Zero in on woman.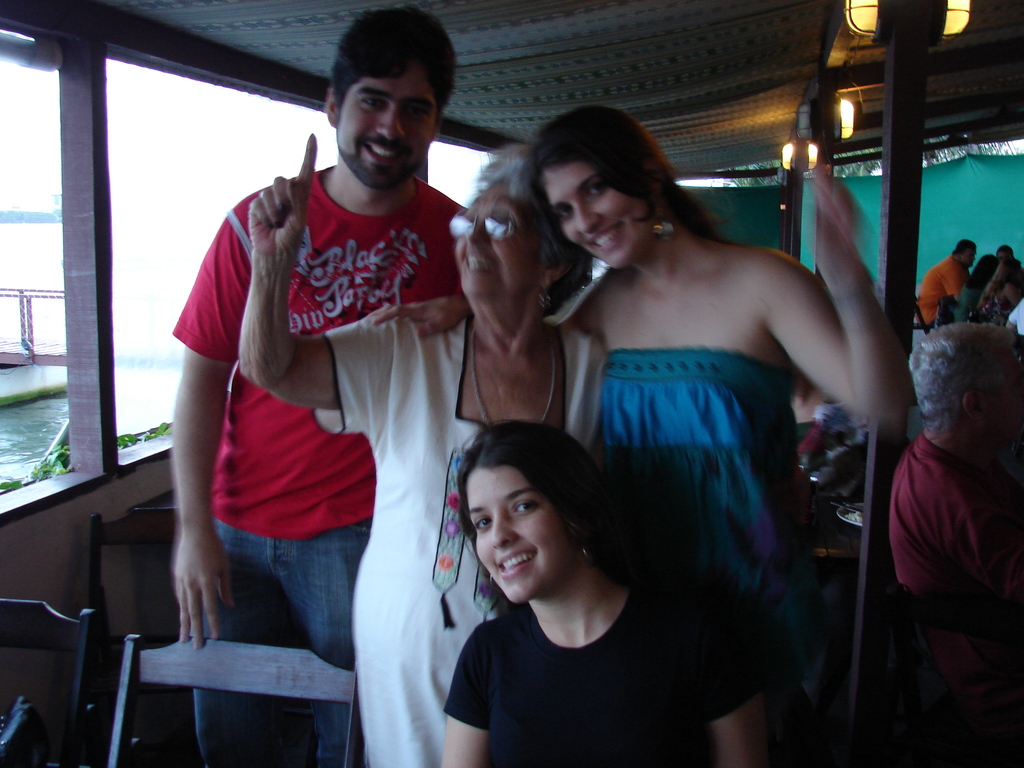
Zeroed in: [237, 127, 612, 767].
